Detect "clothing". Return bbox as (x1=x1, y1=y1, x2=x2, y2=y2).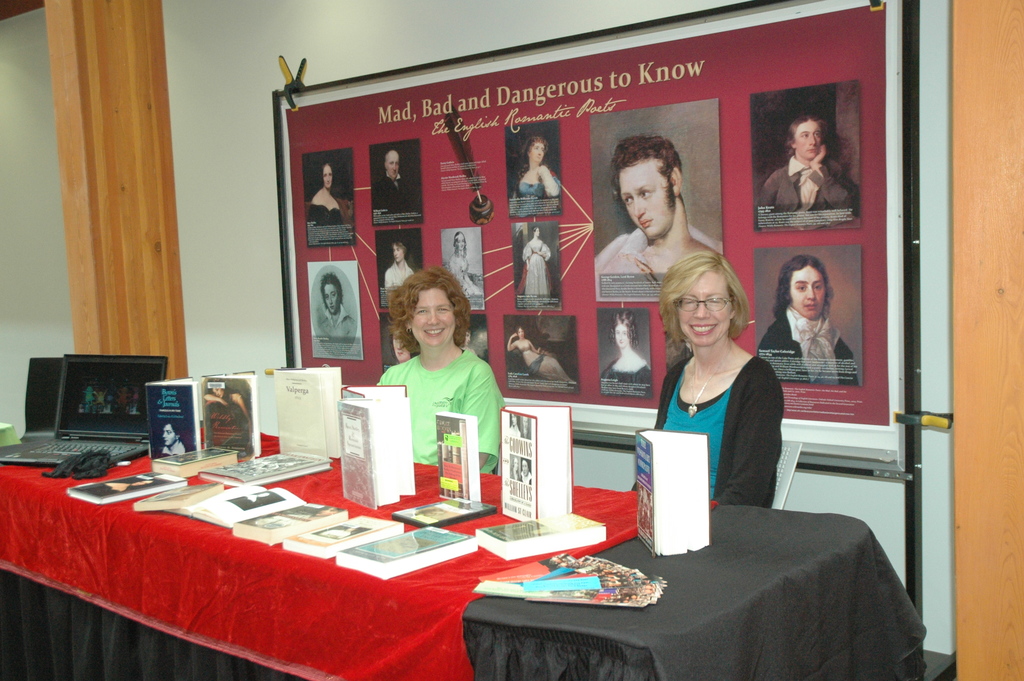
(x1=532, y1=354, x2=552, y2=376).
